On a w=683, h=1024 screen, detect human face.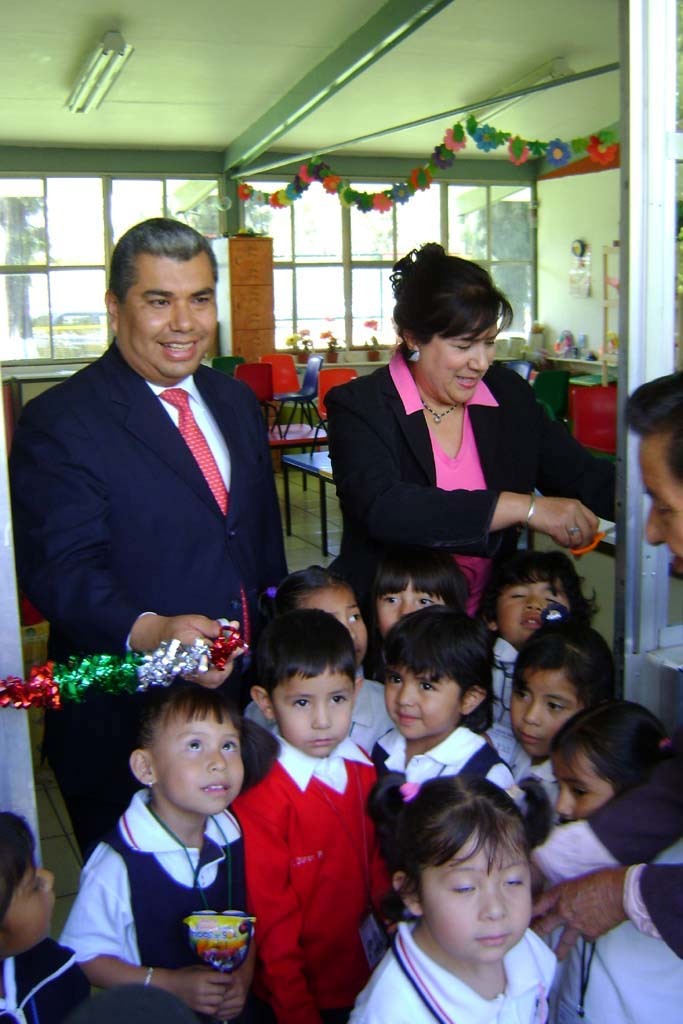
(302,591,366,657).
